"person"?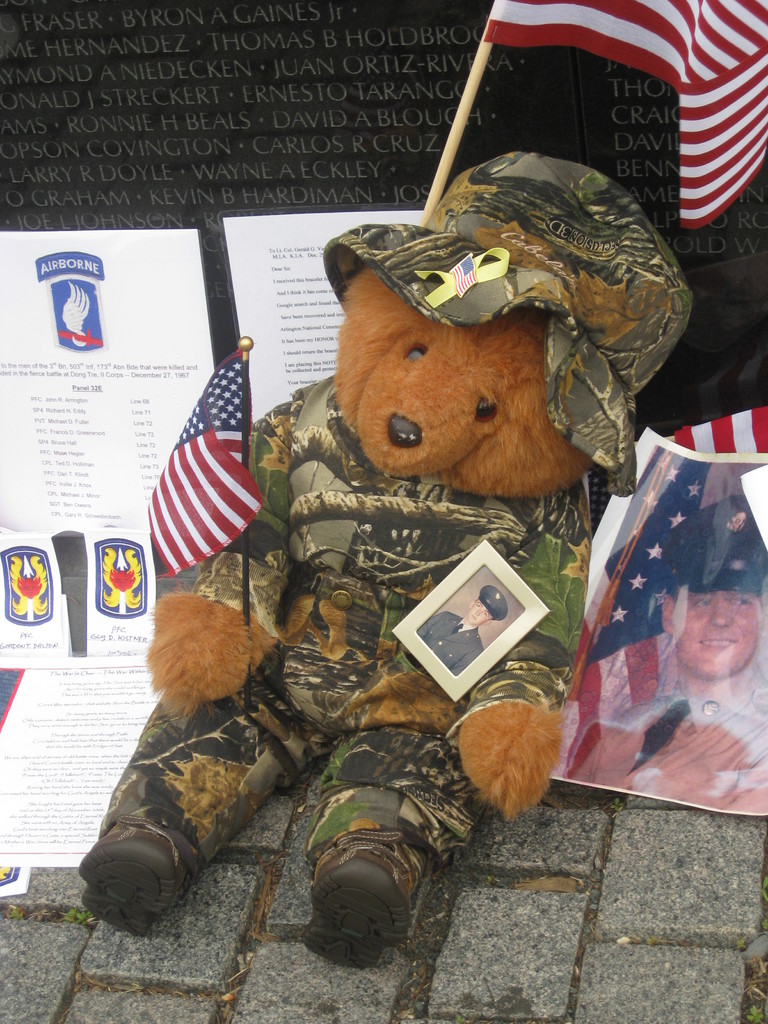
crop(411, 580, 506, 682)
